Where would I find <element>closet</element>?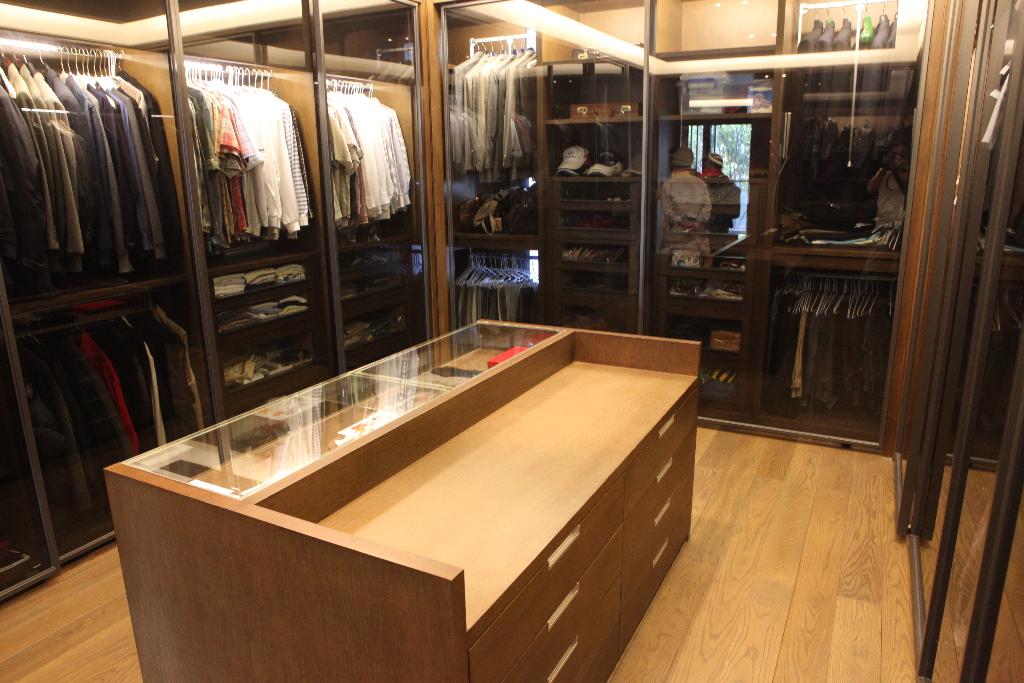
At [left=6, top=313, right=209, bottom=552].
